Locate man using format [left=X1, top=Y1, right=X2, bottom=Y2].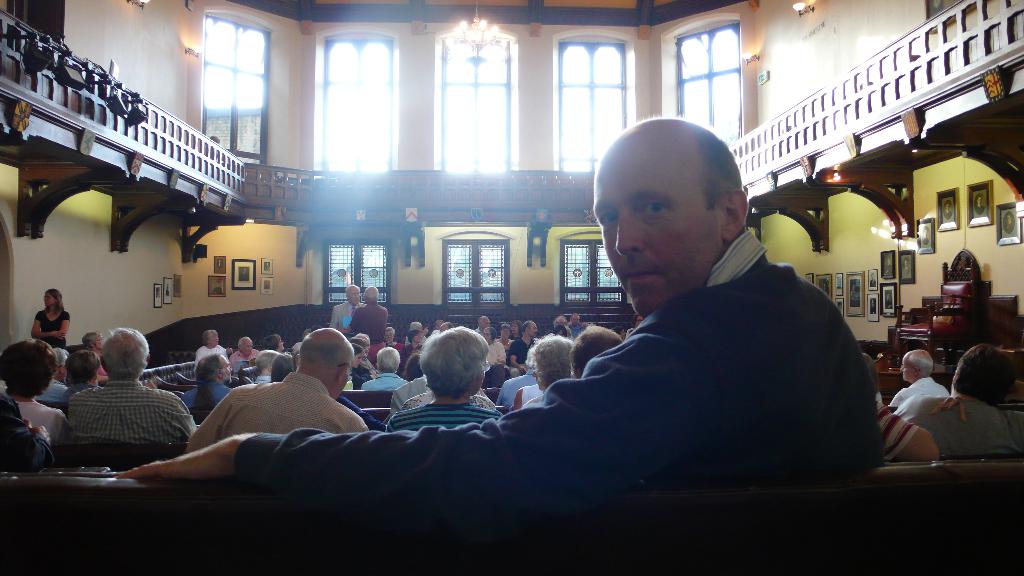
[left=440, top=322, right=454, bottom=330].
